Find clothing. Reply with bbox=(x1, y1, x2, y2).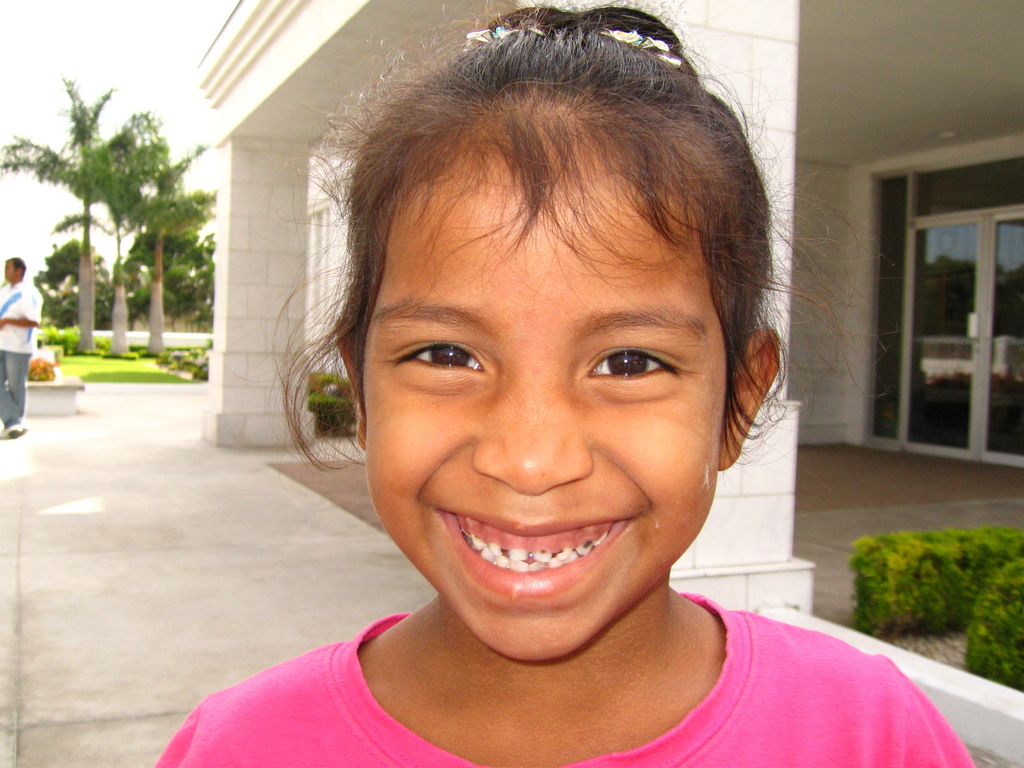
bbox=(145, 552, 935, 767).
